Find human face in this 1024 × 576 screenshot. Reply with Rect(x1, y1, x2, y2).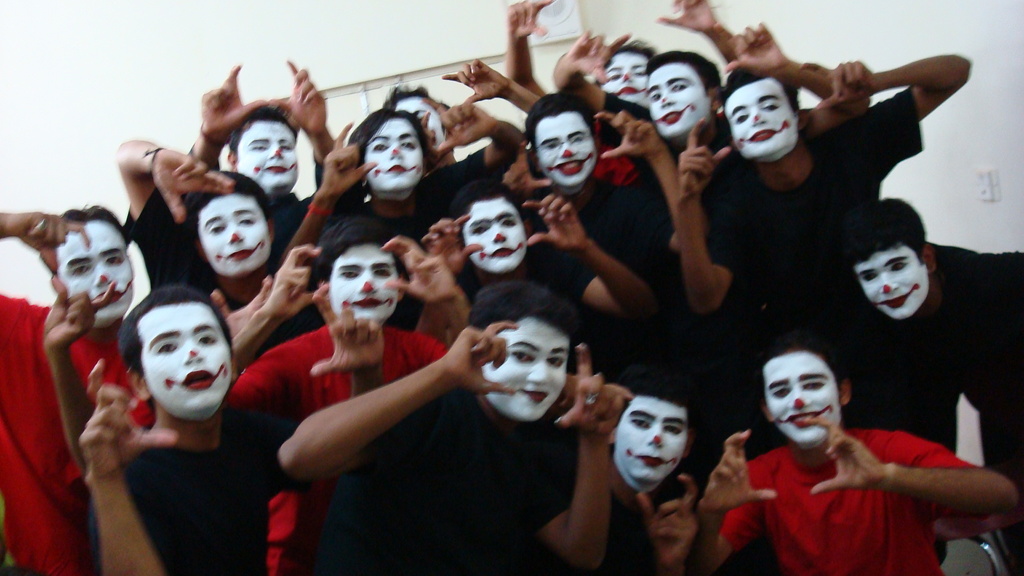
Rect(362, 116, 423, 195).
